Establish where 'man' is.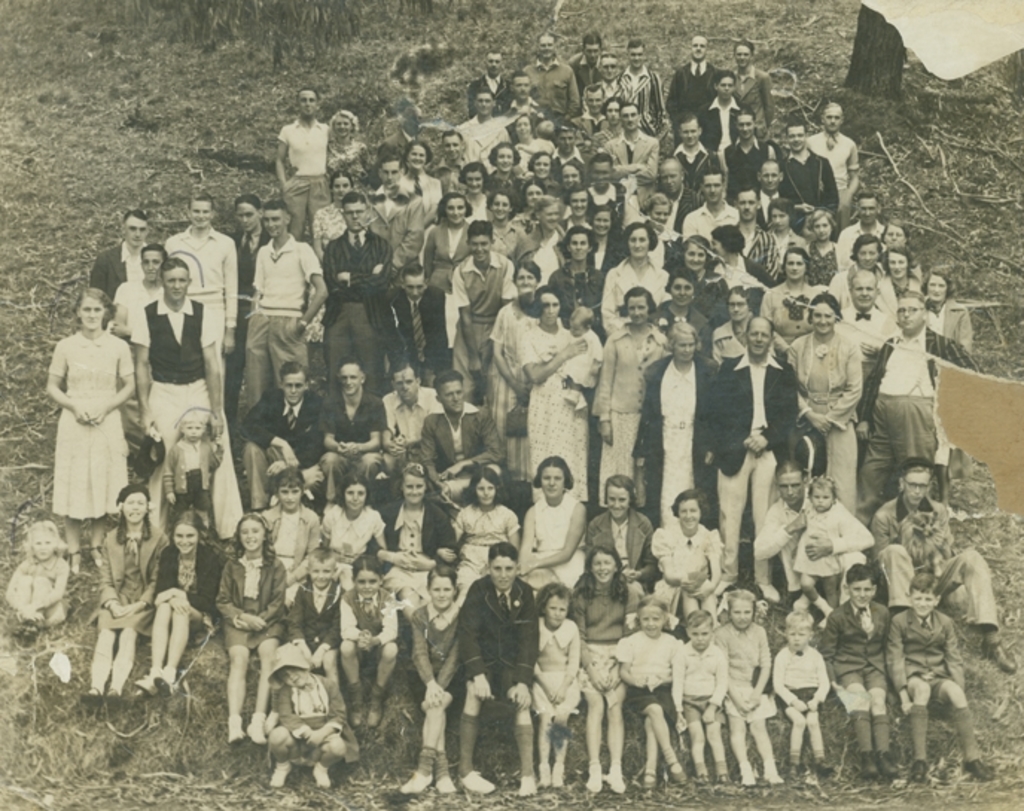
Established at x1=421, y1=369, x2=506, y2=510.
